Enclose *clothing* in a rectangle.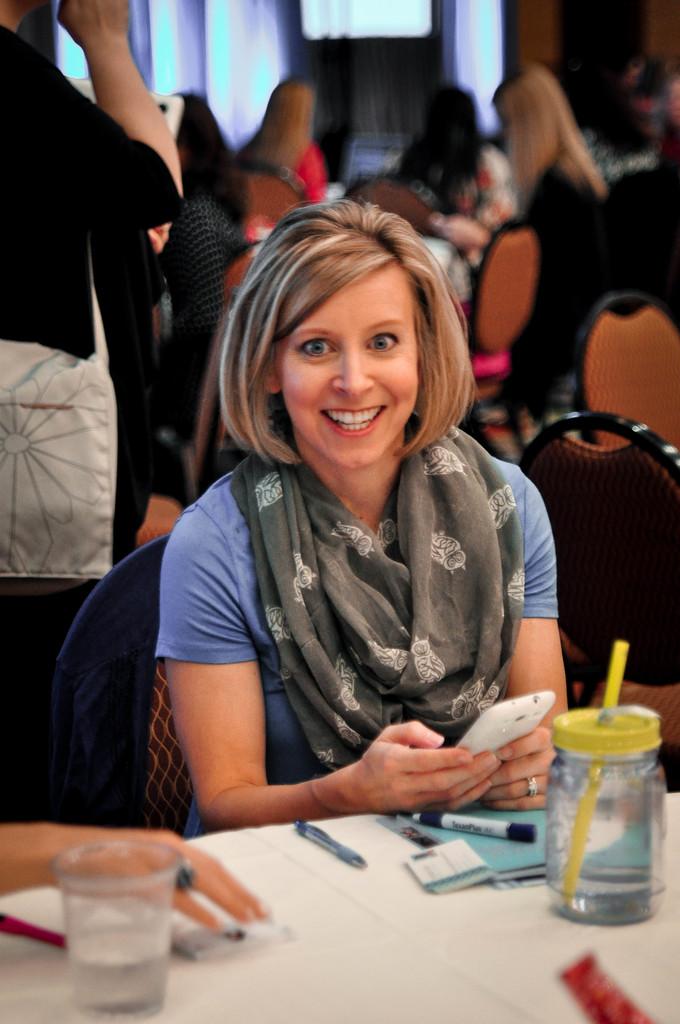
select_region(17, 15, 161, 610).
